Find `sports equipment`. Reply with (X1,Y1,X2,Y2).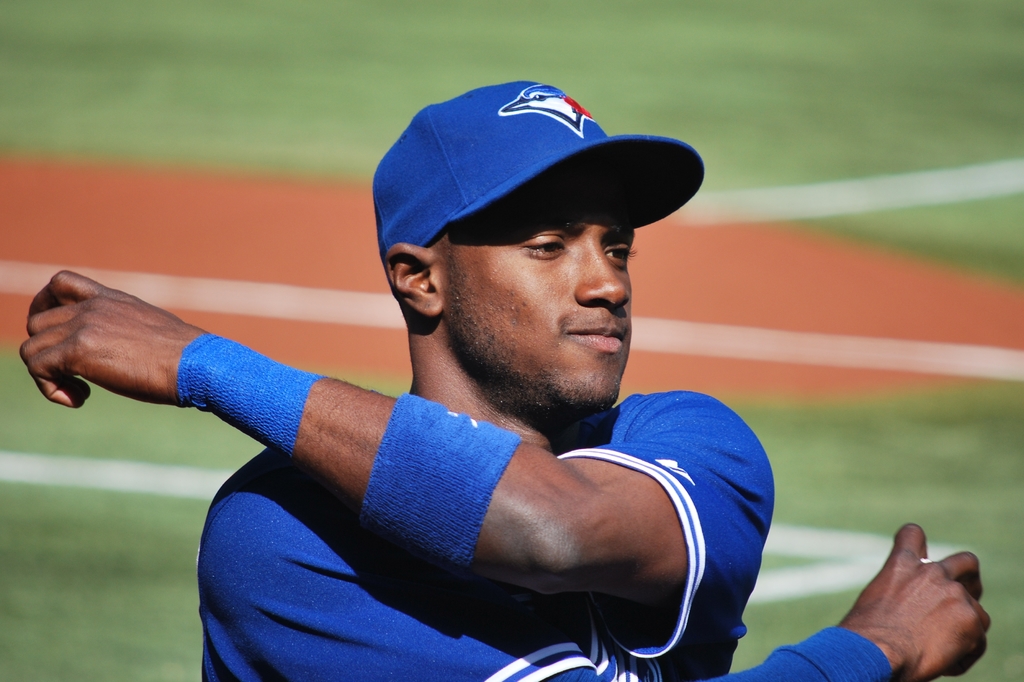
(371,75,706,269).
